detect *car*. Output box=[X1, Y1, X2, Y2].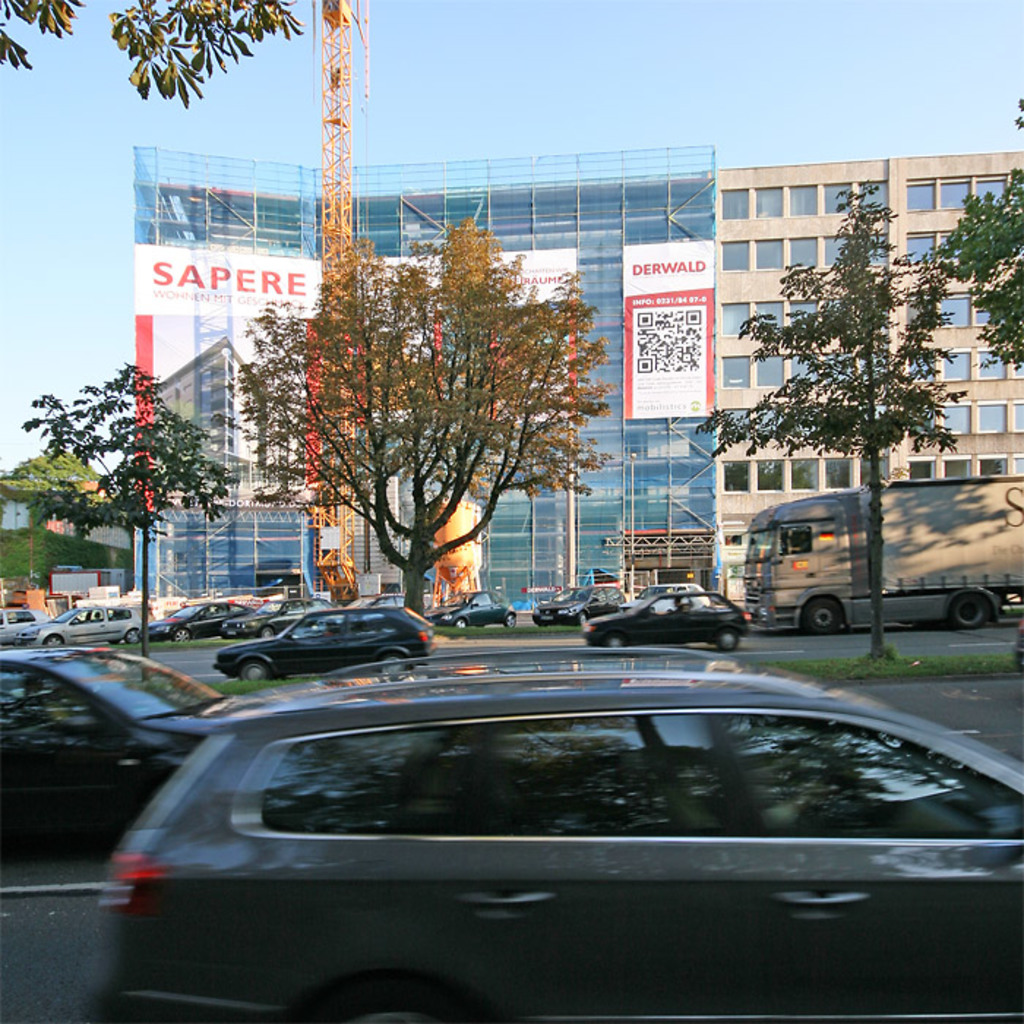
box=[581, 594, 750, 650].
